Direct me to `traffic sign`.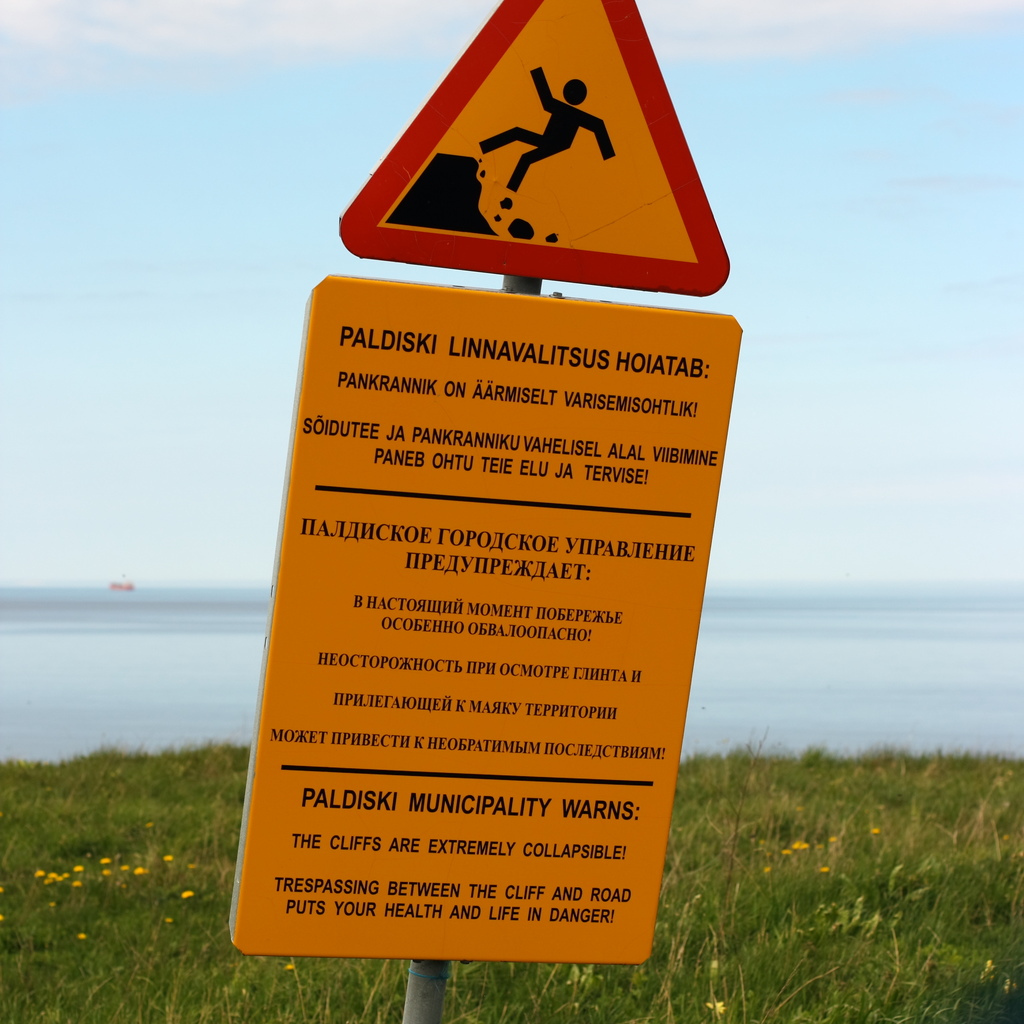
Direction: pyautogui.locateOnScreen(335, 0, 735, 294).
